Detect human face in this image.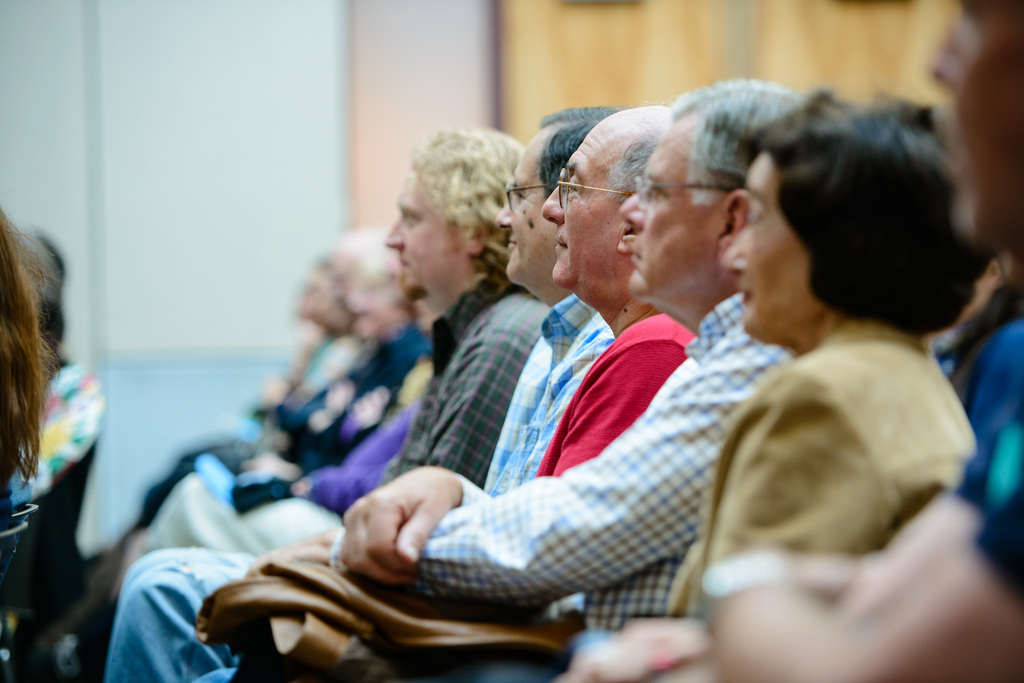
Detection: 615 124 721 303.
